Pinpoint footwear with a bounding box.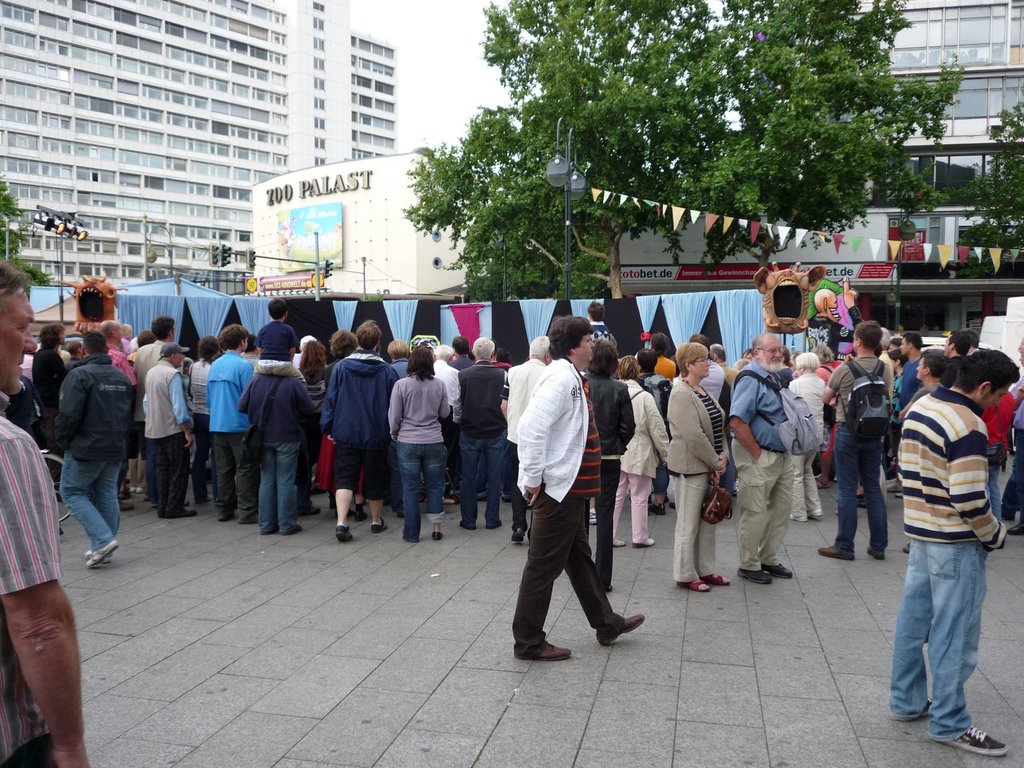
{"x1": 1010, "y1": 520, "x2": 1023, "y2": 536}.
